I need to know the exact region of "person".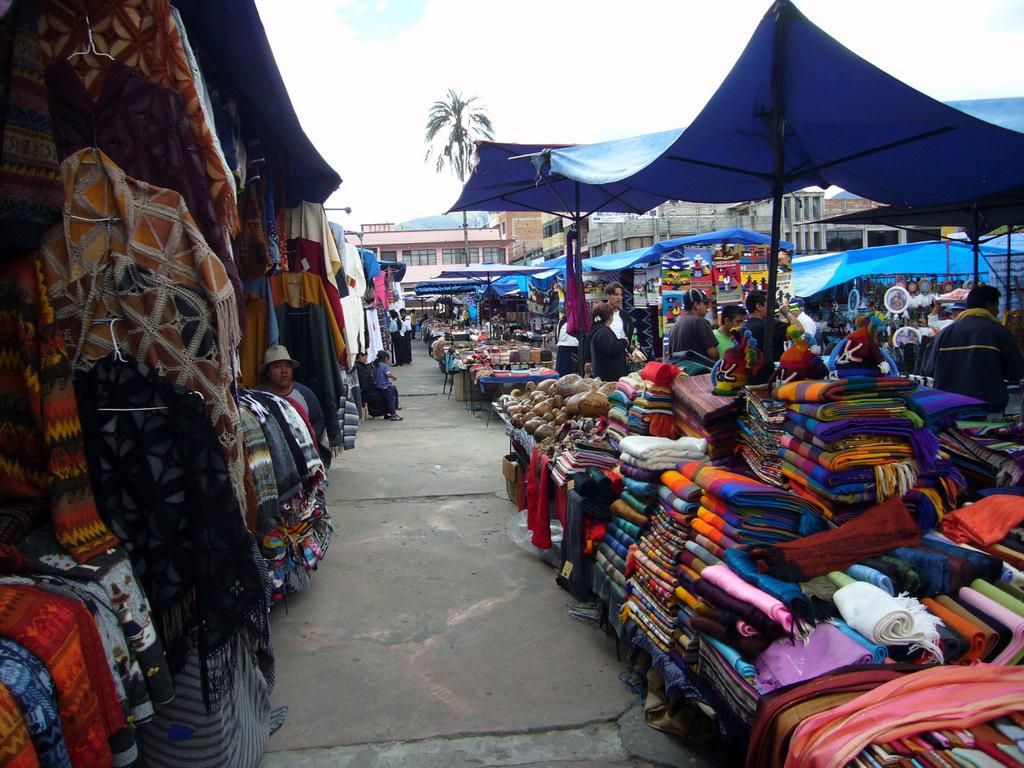
Region: 711, 305, 738, 359.
